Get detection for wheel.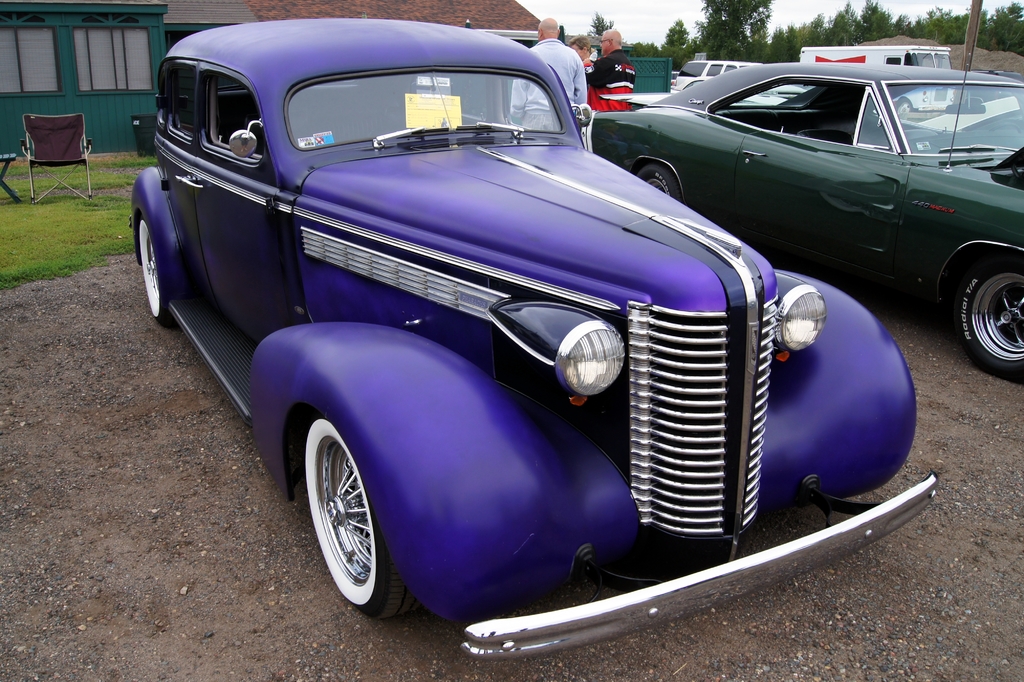
Detection: l=136, t=218, r=172, b=320.
